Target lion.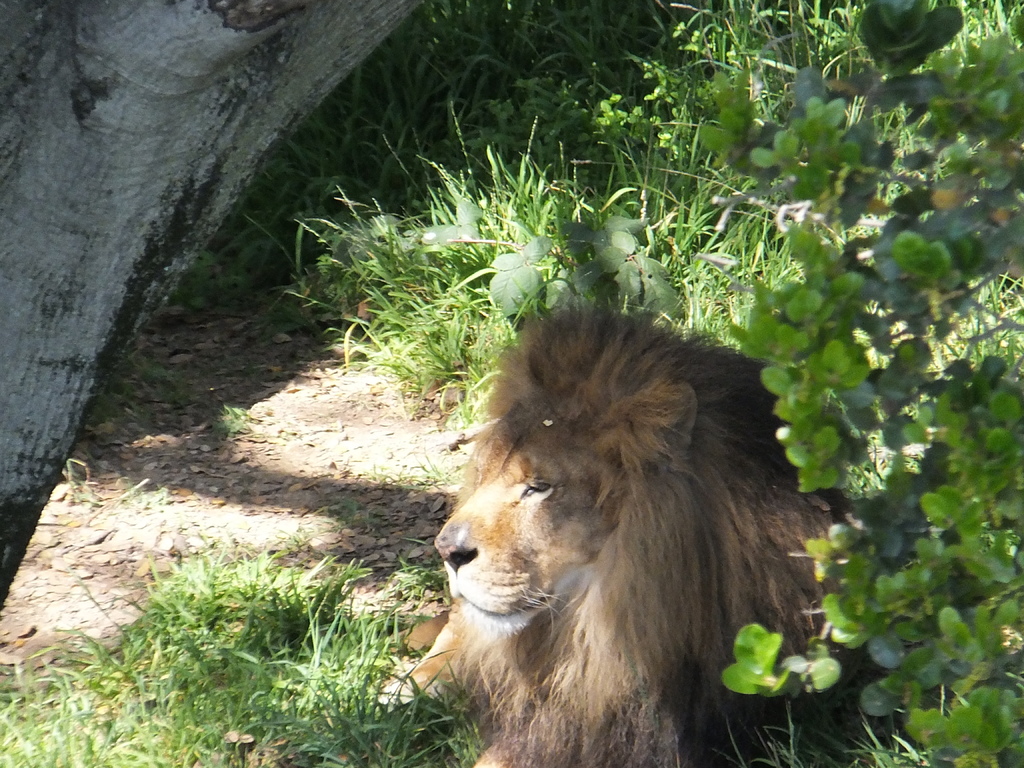
Target region: bbox=(376, 284, 849, 767).
